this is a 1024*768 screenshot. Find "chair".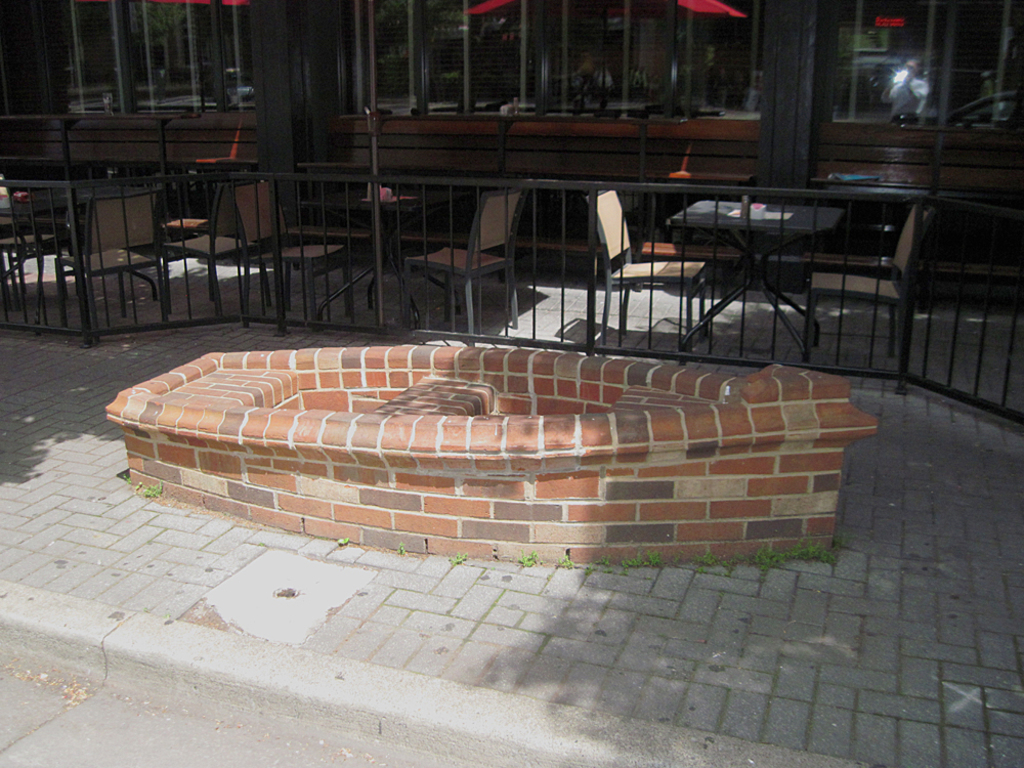
Bounding box: crop(236, 184, 356, 308).
